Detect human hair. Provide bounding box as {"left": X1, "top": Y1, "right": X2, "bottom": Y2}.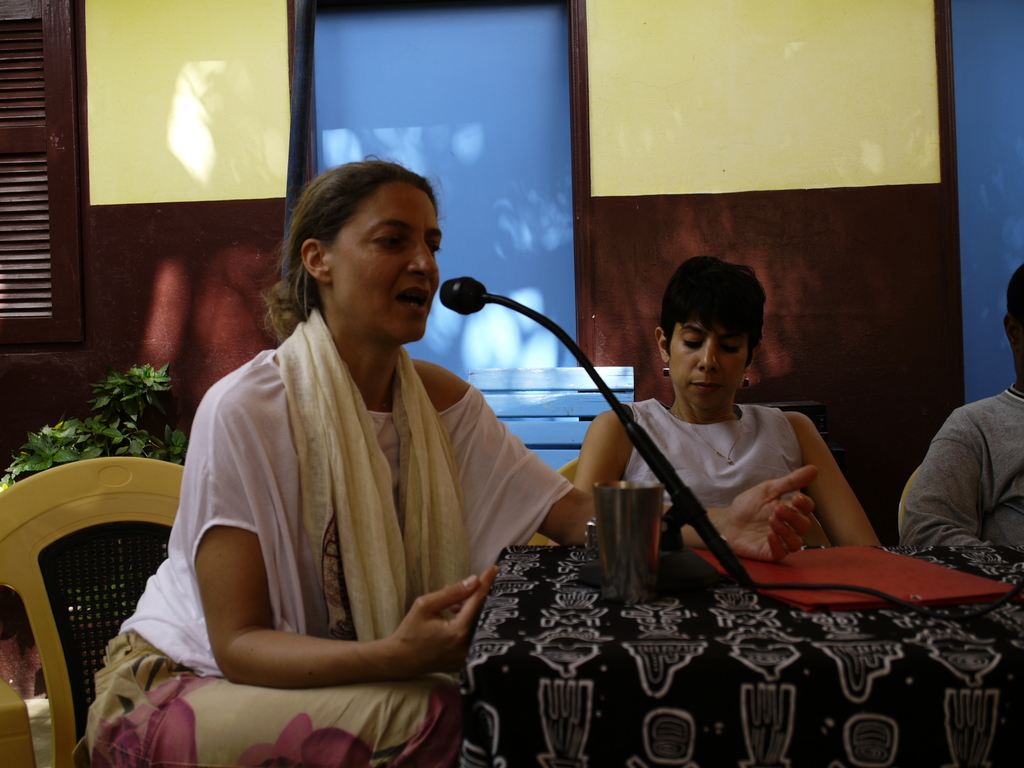
{"left": 265, "top": 165, "right": 427, "bottom": 345}.
